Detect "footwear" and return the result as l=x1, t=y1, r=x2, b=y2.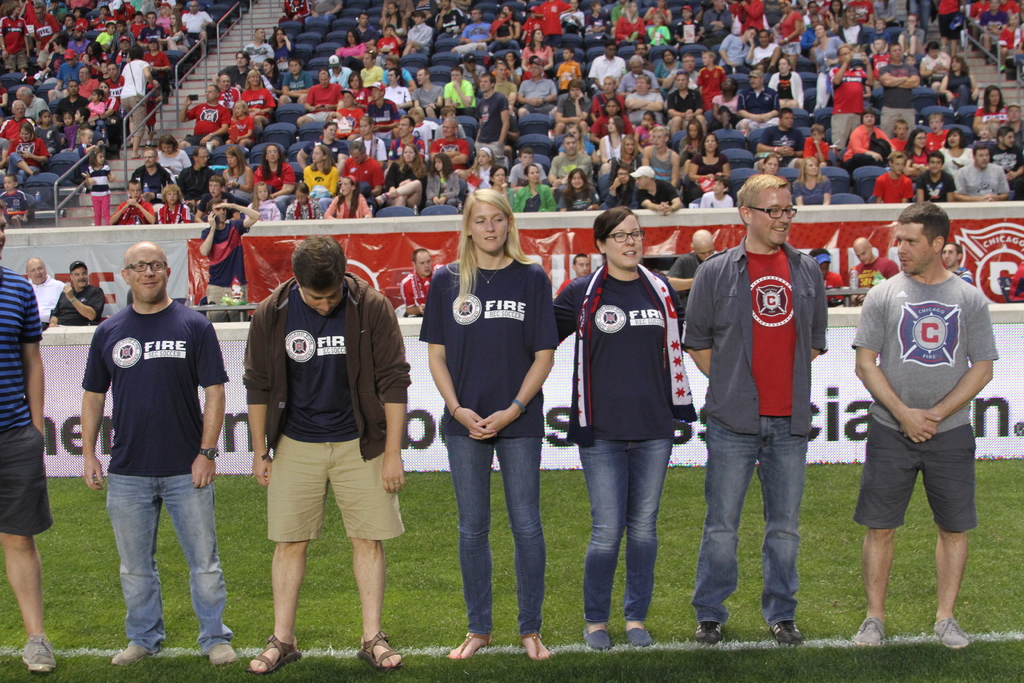
l=581, t=623, r=612, b=656.
